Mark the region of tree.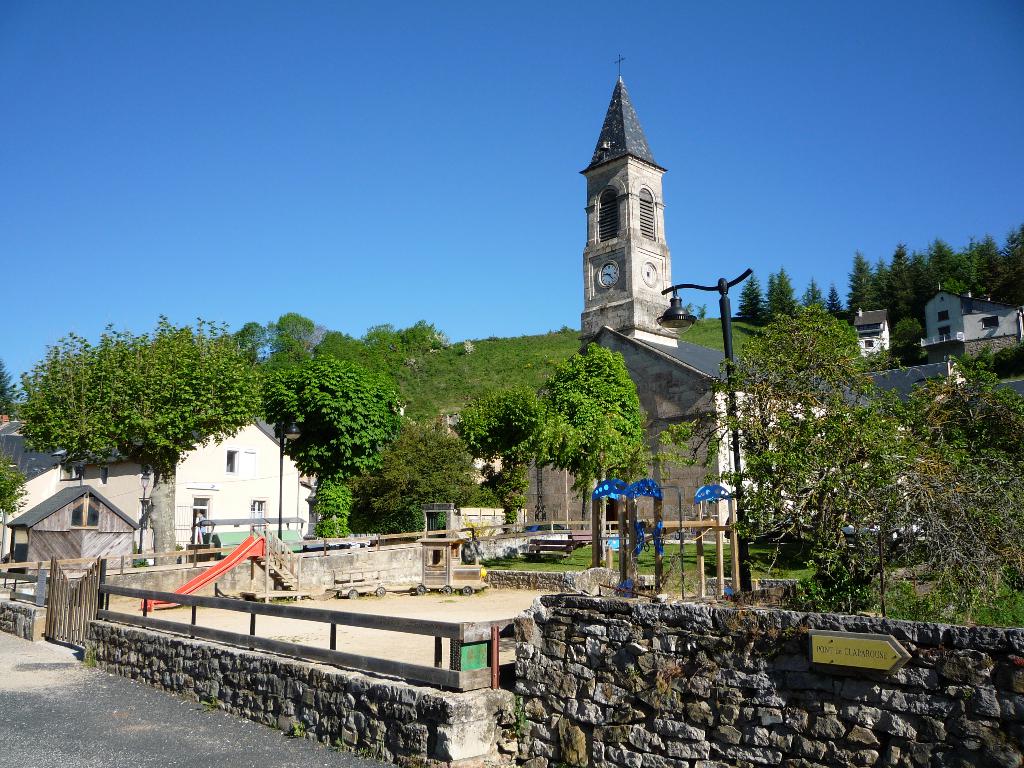
Region: <region>234, 319, 265, 371</region>.
